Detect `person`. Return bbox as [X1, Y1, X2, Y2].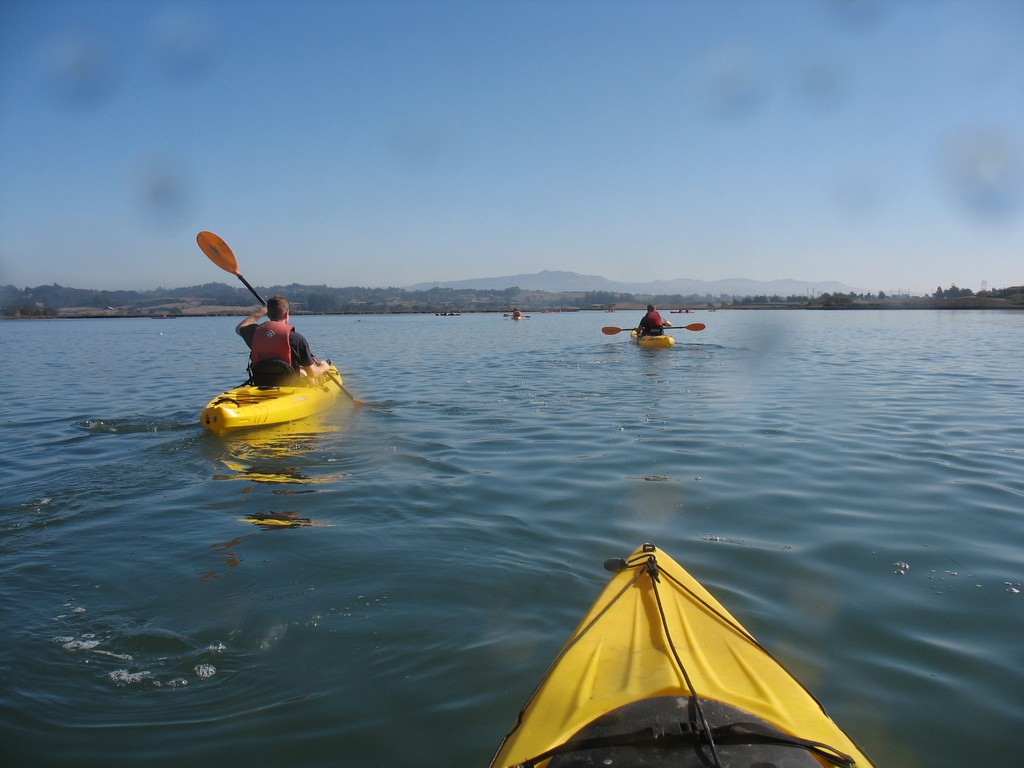
[220, 287, 305, 387].
